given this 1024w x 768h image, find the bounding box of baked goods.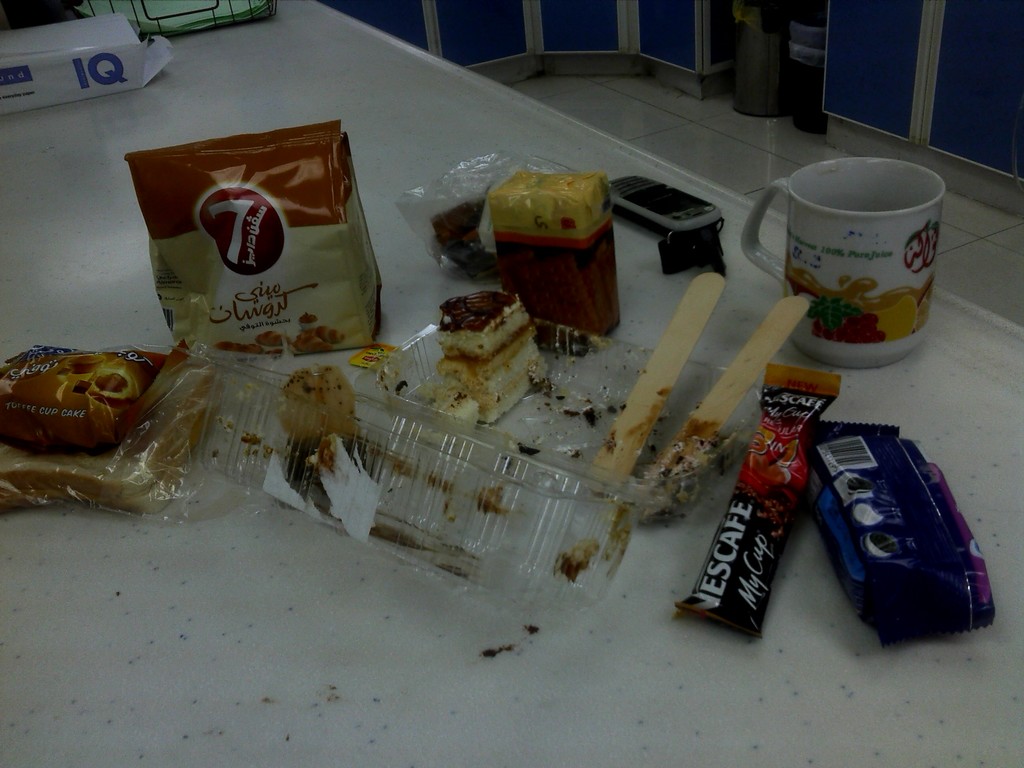
bbox=[427, 292, 545, 388].
